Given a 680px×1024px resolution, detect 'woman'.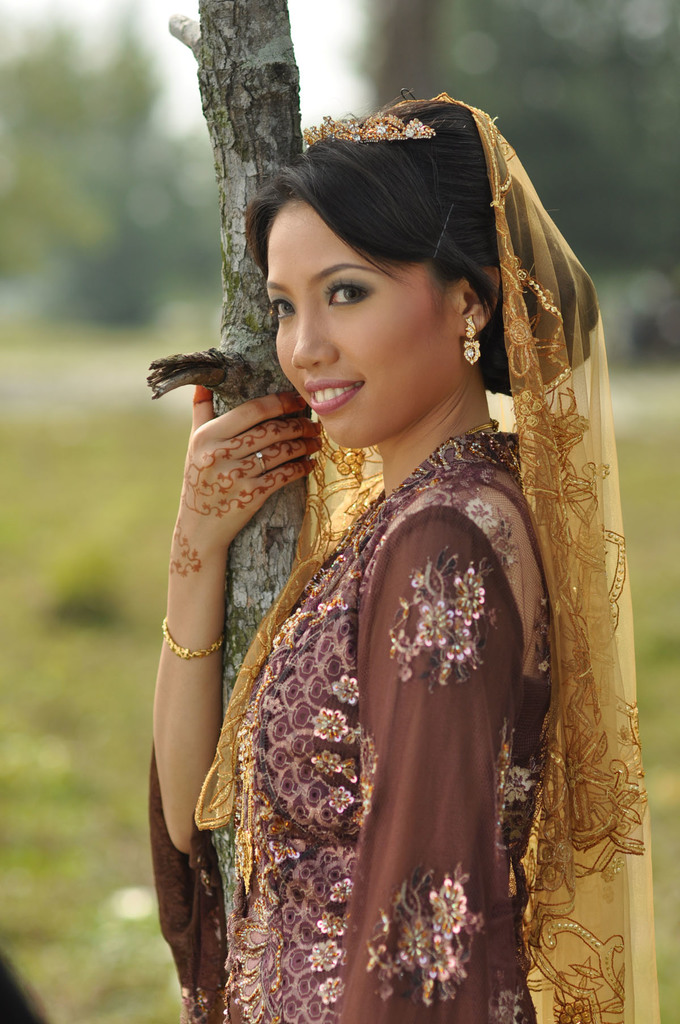
bbox(142, 93, 601, 1003).
